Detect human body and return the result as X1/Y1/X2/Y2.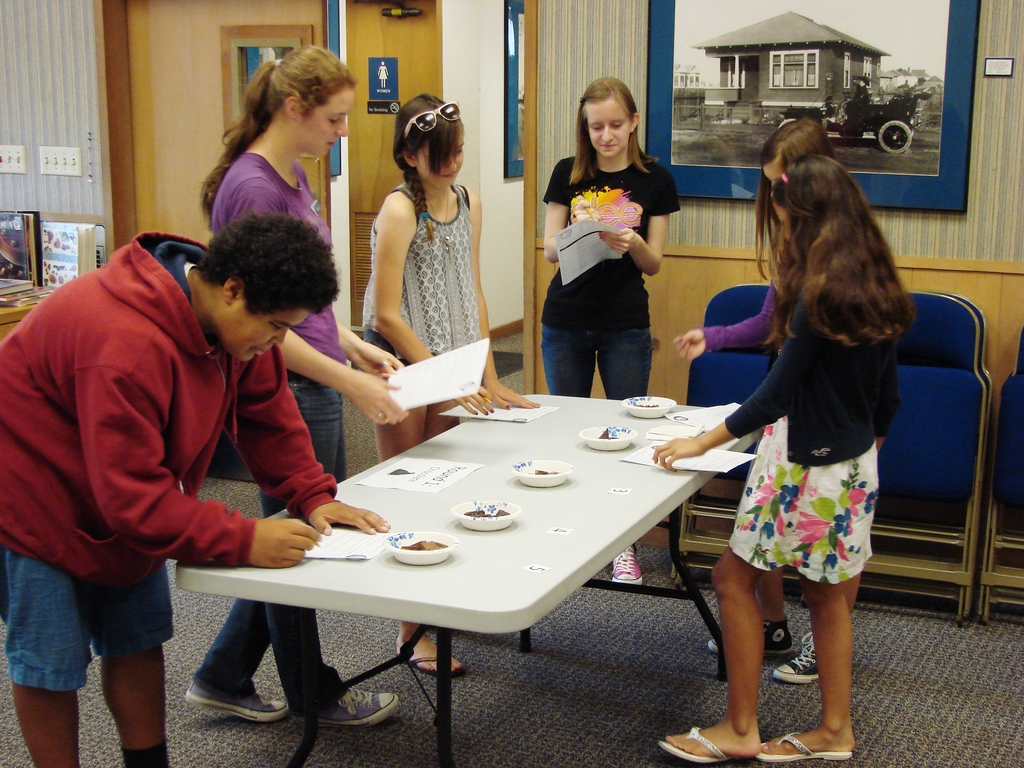
355/173/545/685.
